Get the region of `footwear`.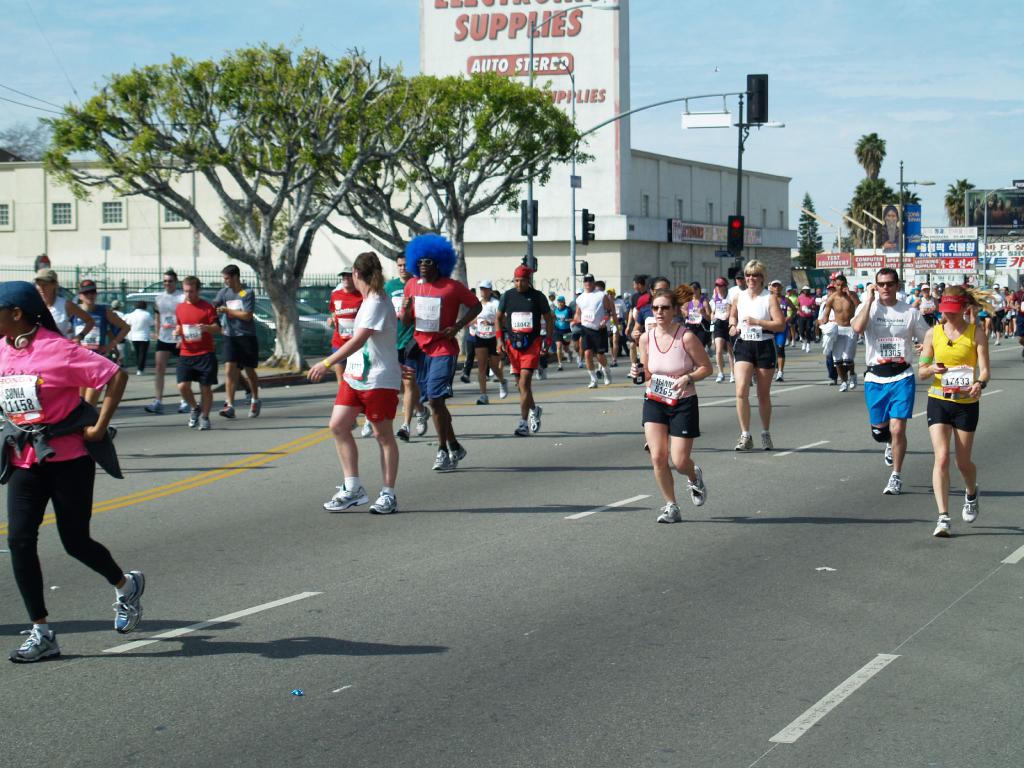
locate(847, 373, 854, 388).
